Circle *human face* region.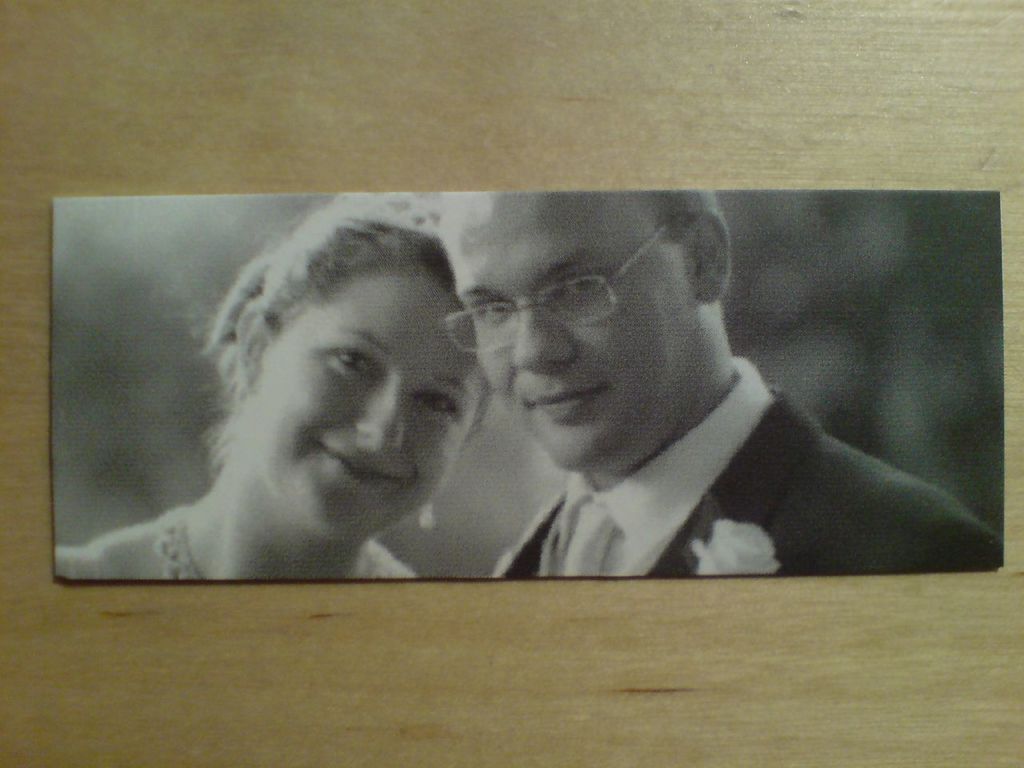
Region: bbox=(454, 197, 697, 469).
